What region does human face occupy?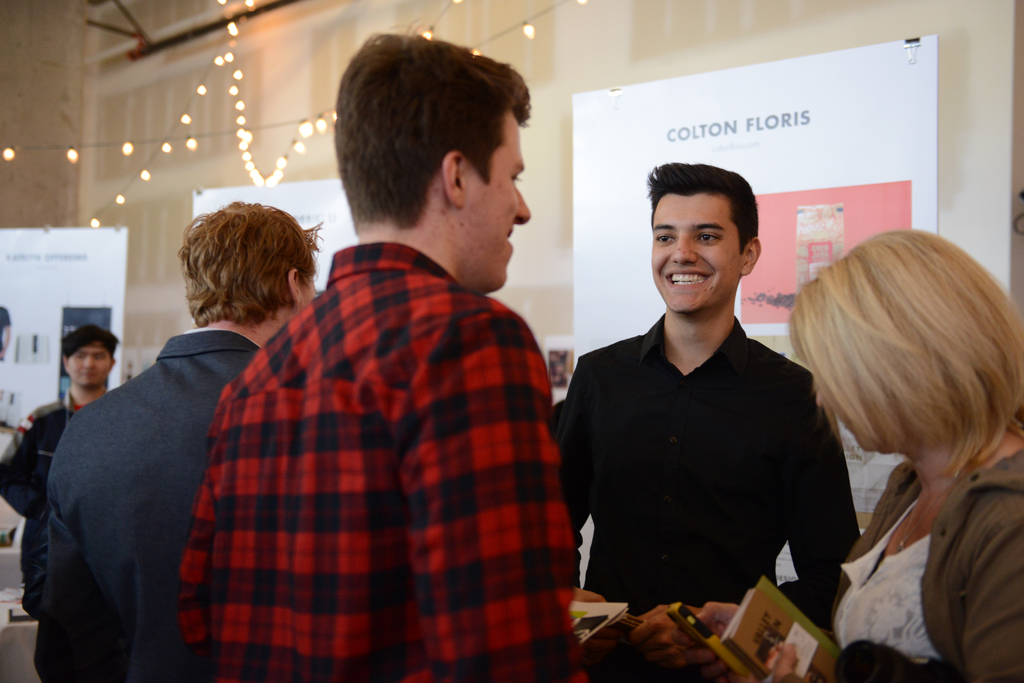
x1=648, y1=192, x2=739, y2=306.
